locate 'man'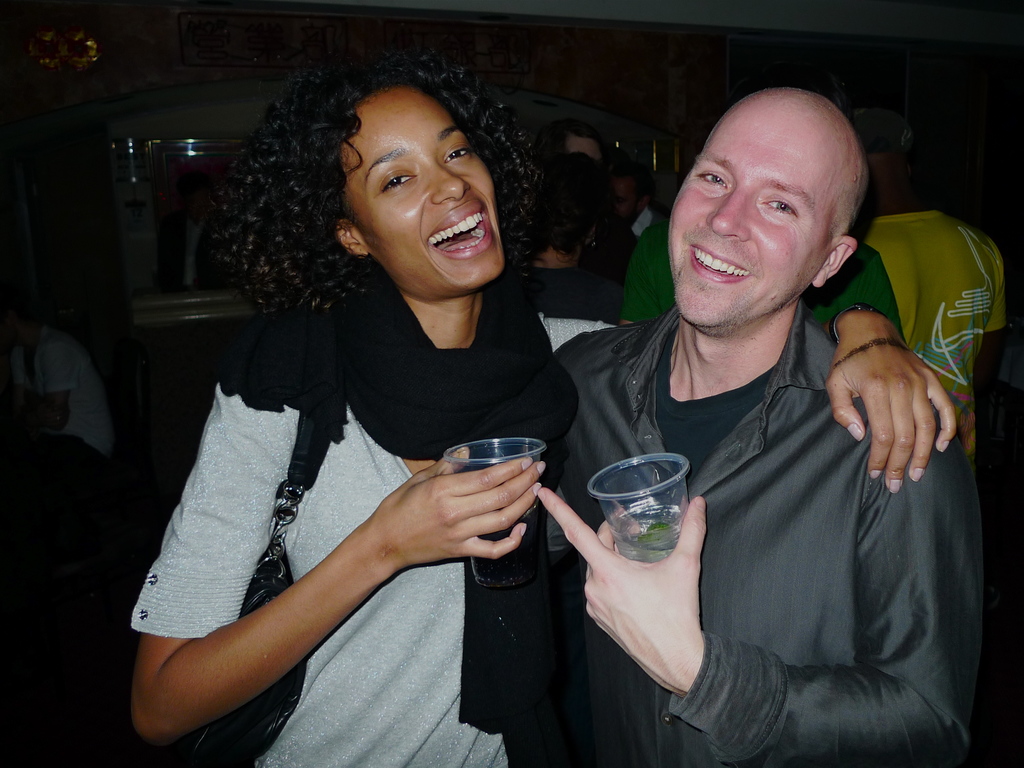
499/63/990/741
